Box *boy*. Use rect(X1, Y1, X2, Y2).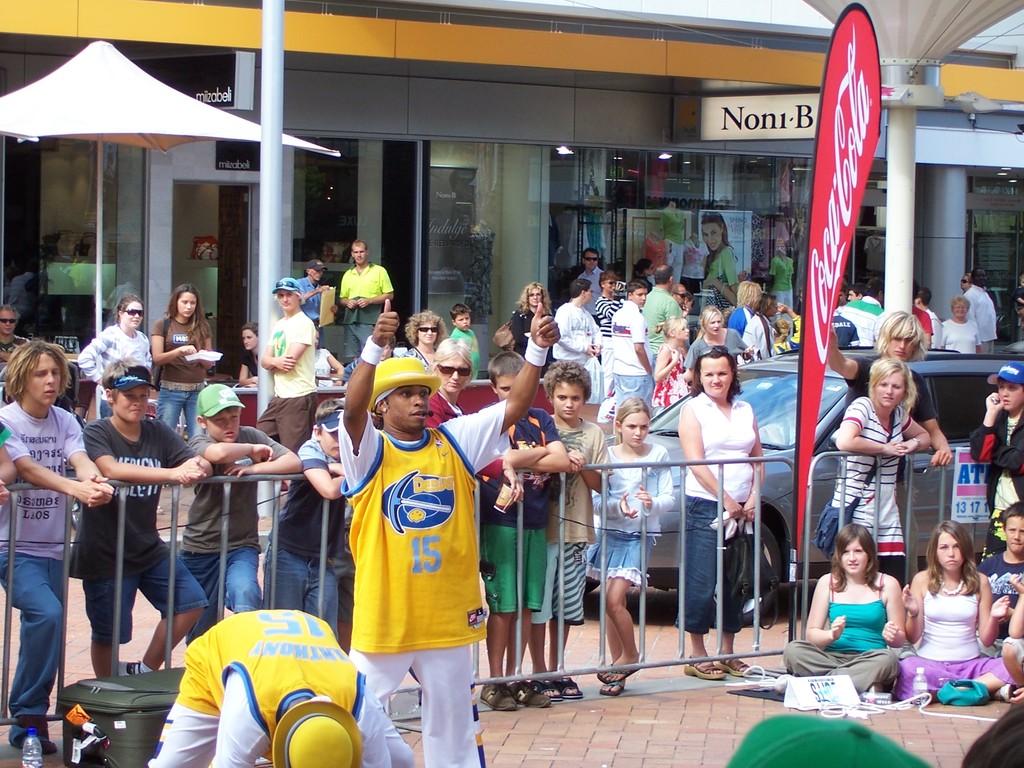
rect(533, 359, 612, 707).
